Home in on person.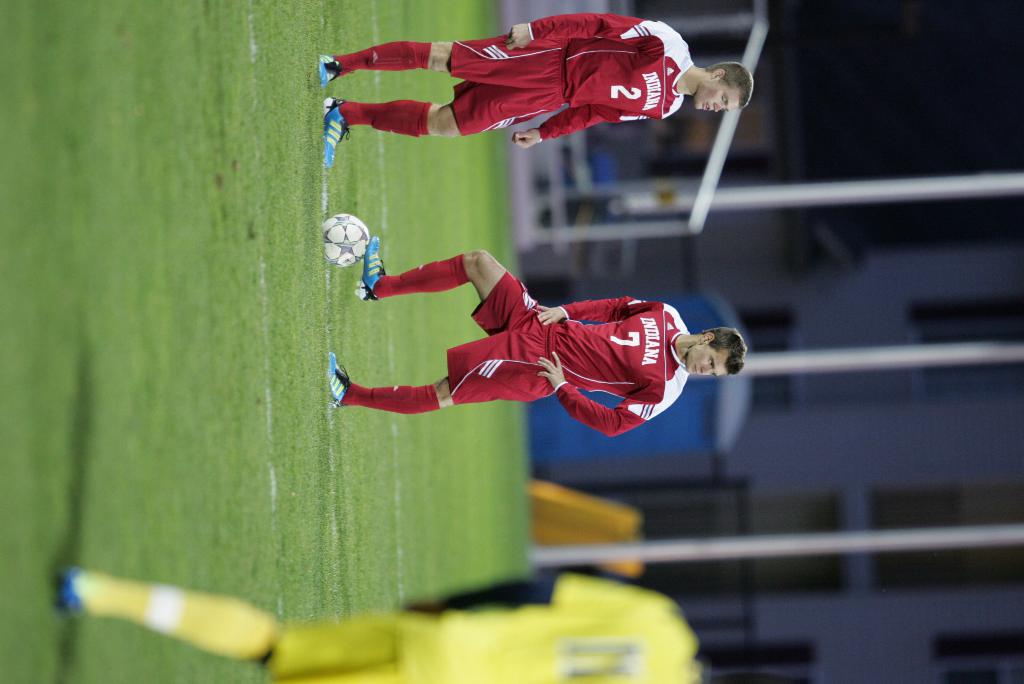
Homed in at 323:233:744:436.
